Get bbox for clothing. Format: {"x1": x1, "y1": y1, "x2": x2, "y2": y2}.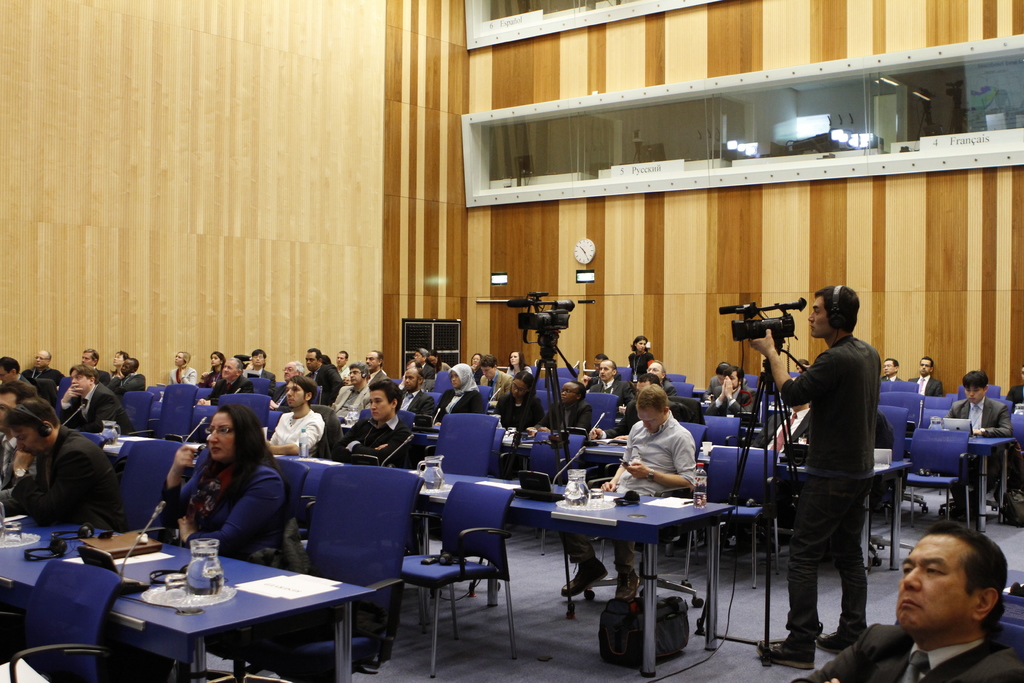
{"x1": 268, "y1": 408, "x2": 325, "y2": 457}.
